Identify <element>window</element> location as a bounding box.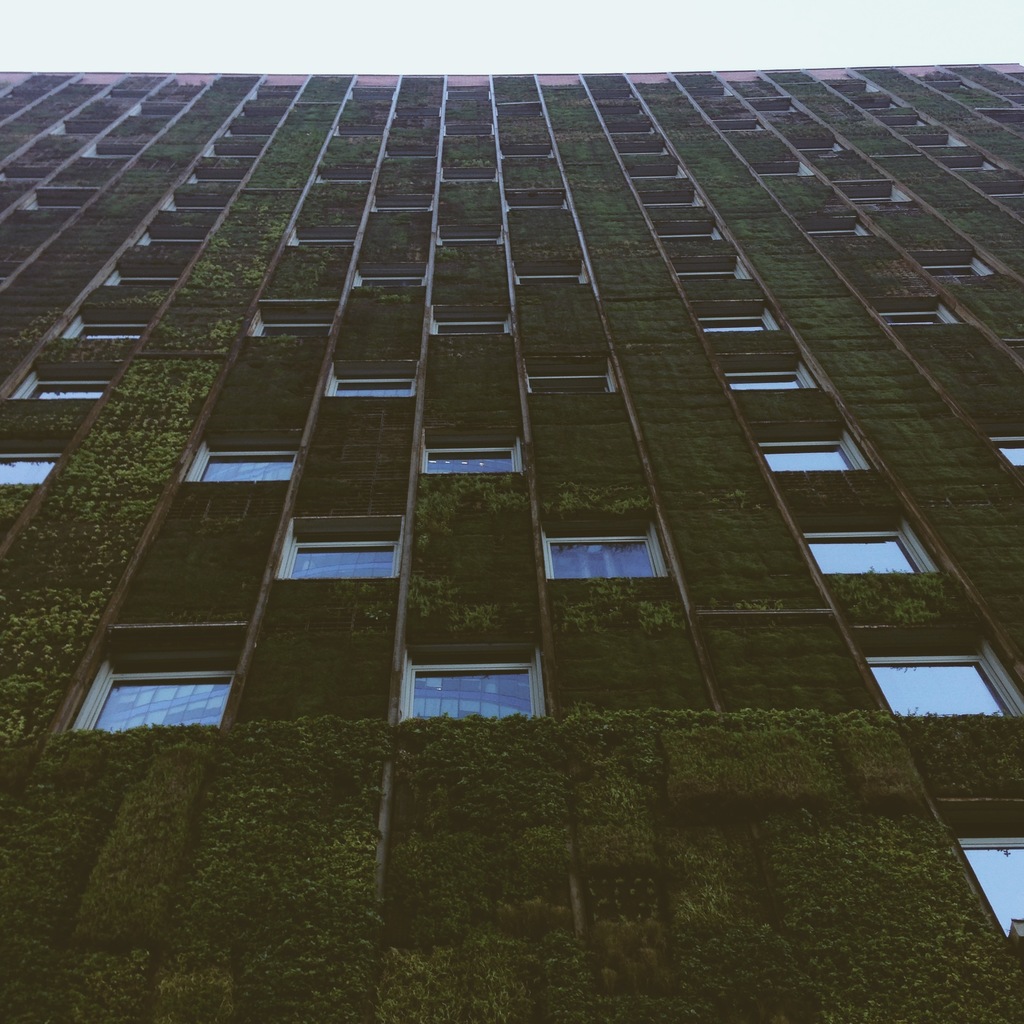
box(541, 522, 668, 584).
